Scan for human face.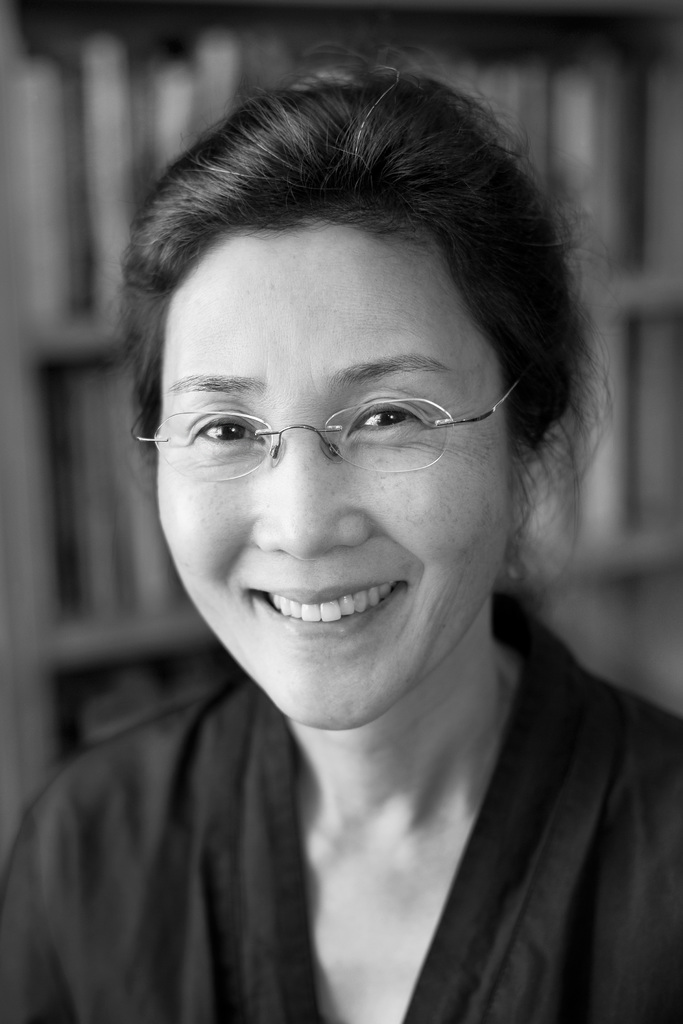
Scan result: (157, 230, 521, 728).
